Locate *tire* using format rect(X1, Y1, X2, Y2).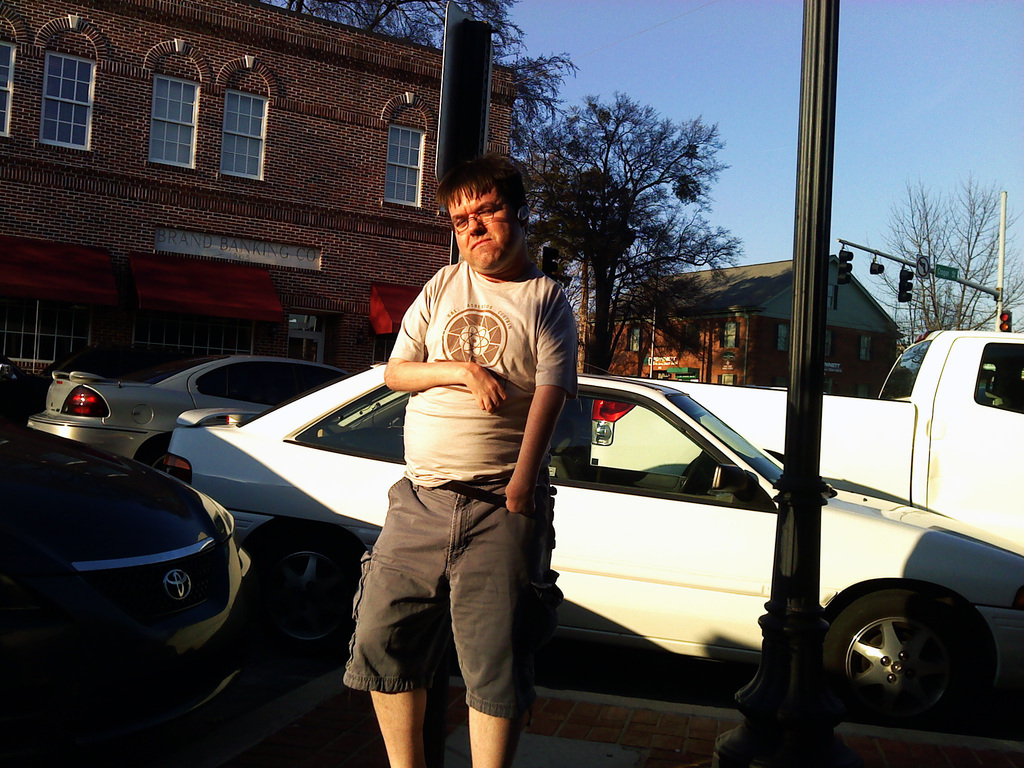
rect(245, 518, 364, 664).
